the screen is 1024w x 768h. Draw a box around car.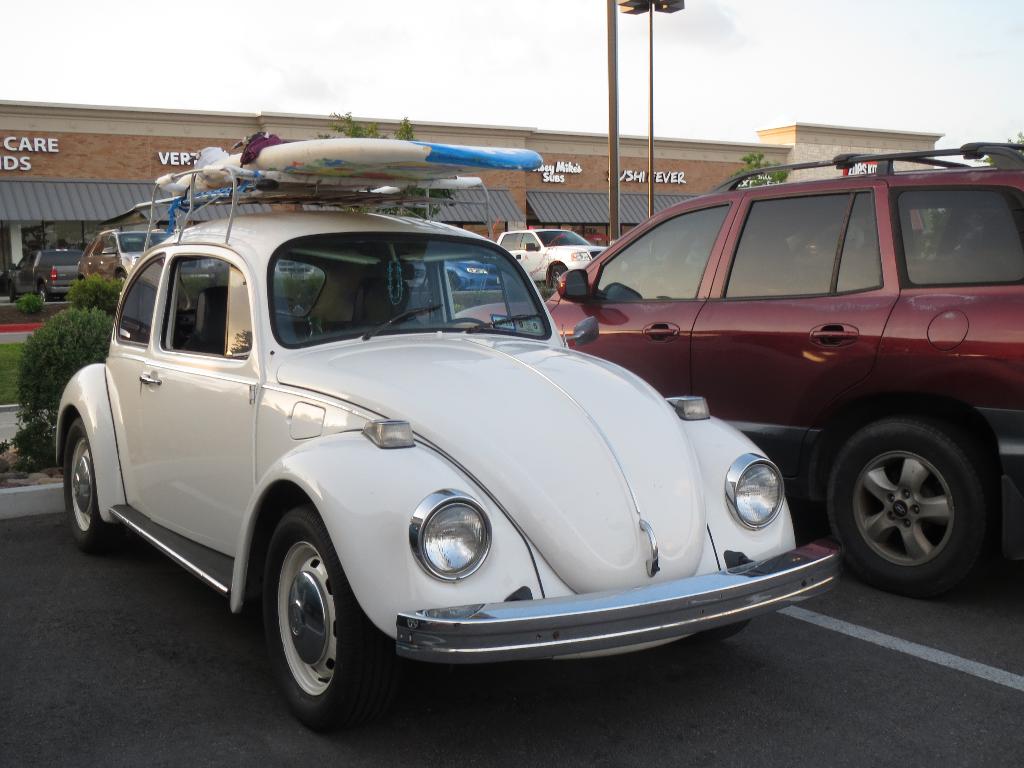
detection(539, 147, 1023, 605).
